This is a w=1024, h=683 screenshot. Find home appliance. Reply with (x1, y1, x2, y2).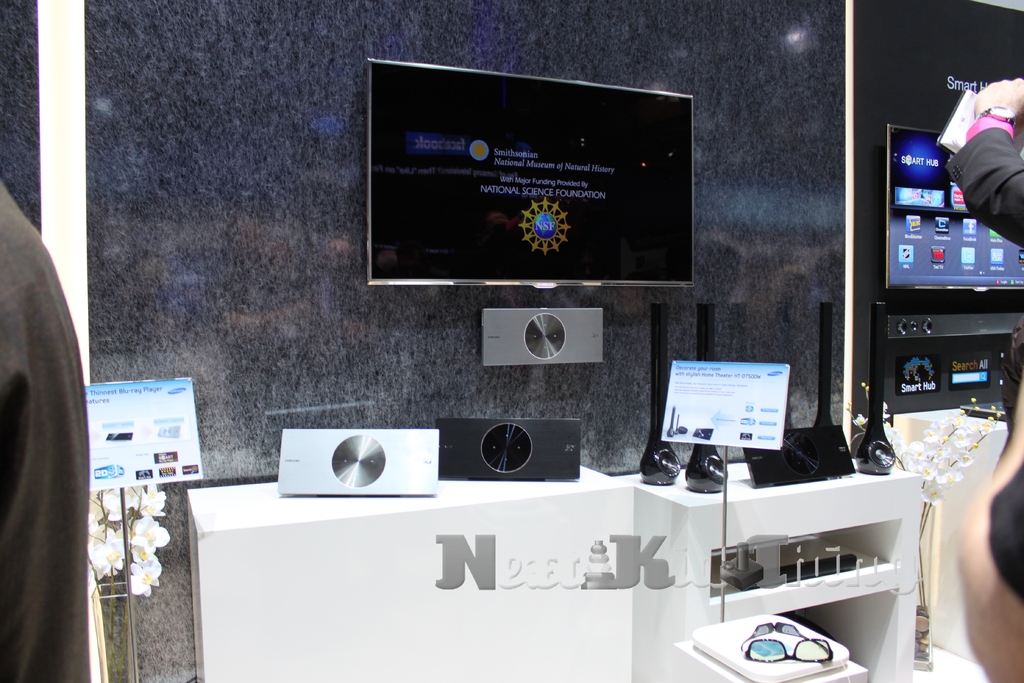
(879, 124, 1023, 294).
